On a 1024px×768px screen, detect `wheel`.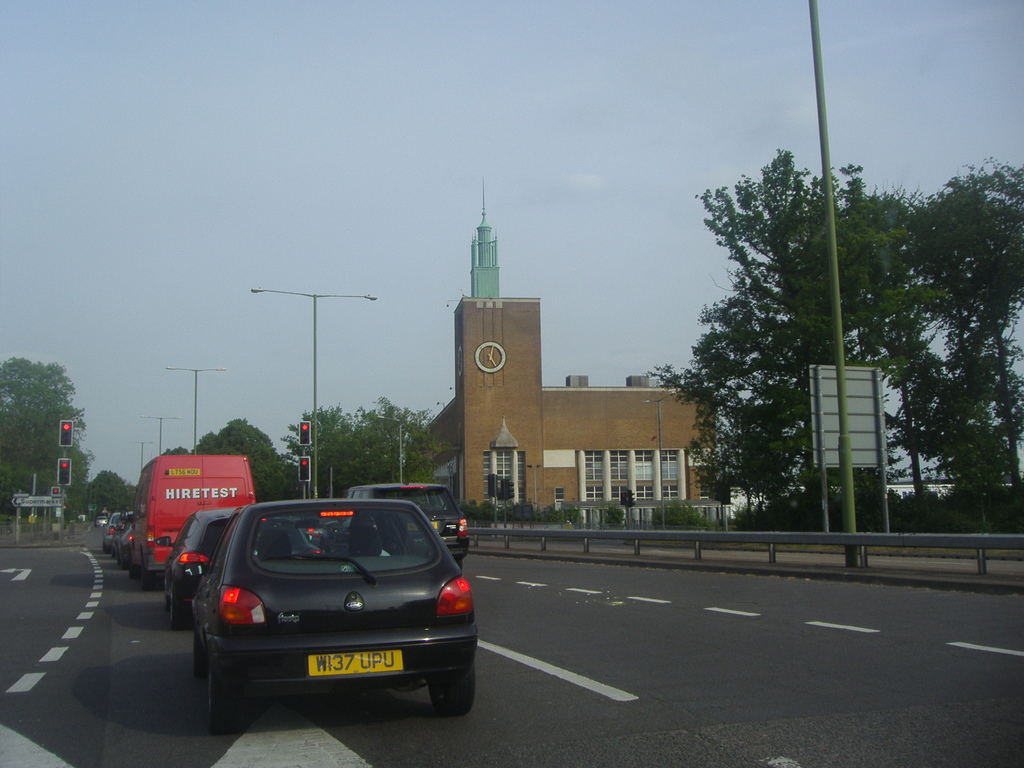
194/636/207/680.
